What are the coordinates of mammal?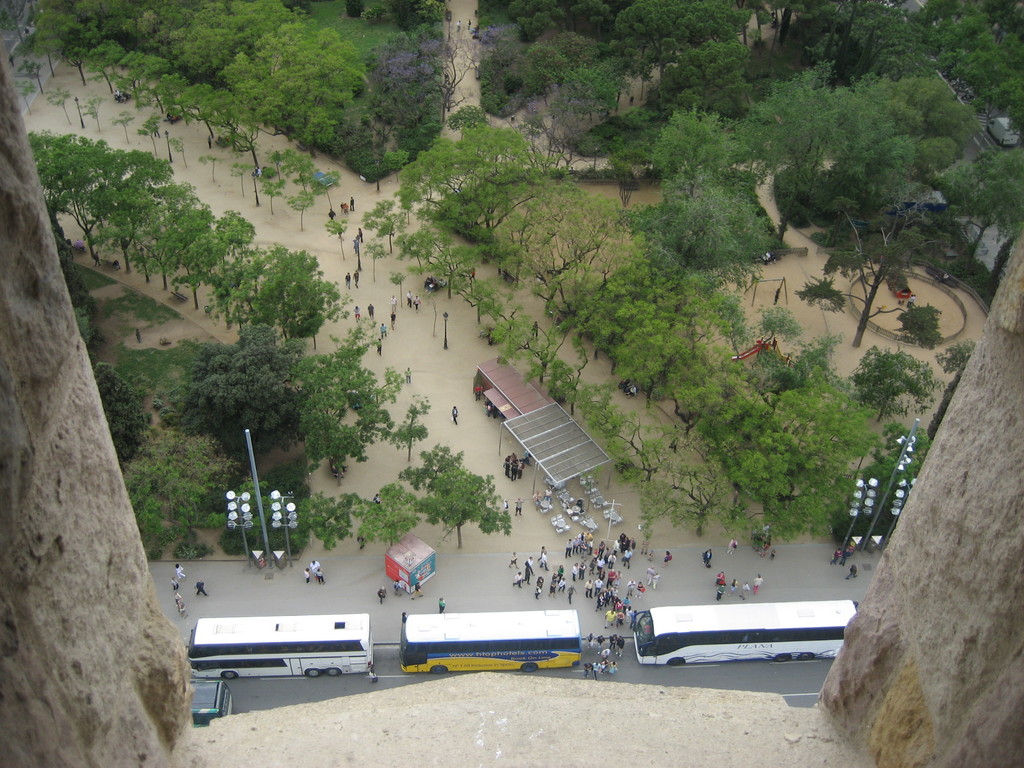
pyautogui.locateOnScreen(330, 211, 337, 221).
